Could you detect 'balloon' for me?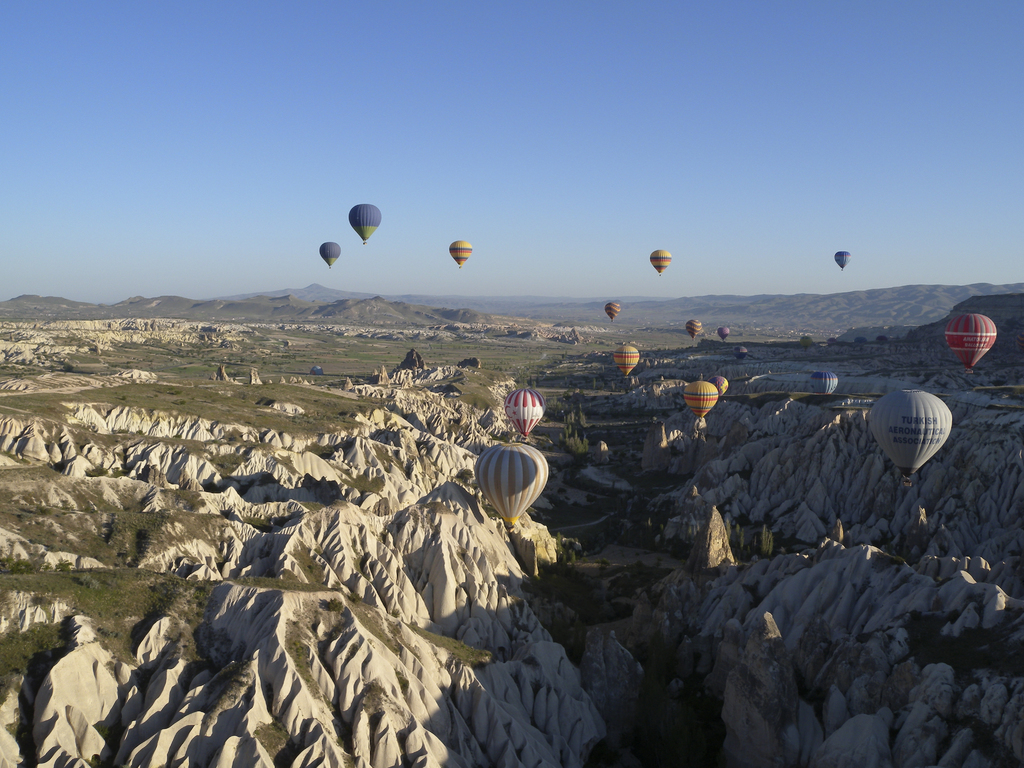
Detection result: select_region(943, 315, 996, 369).
